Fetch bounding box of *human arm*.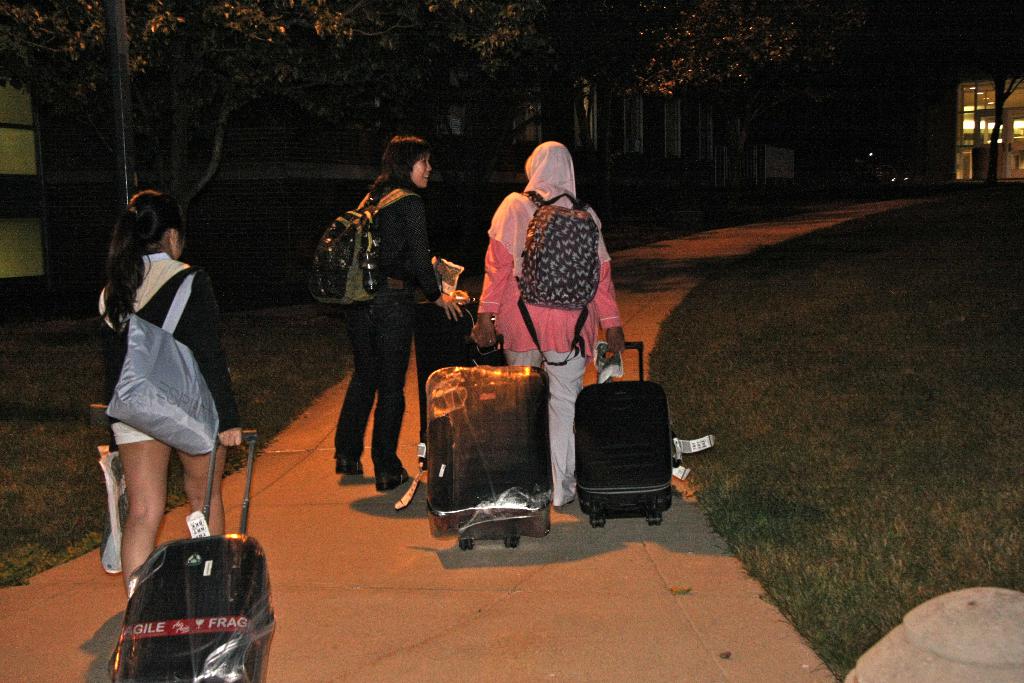
Bbox: region(589, 207, 627, 357).
